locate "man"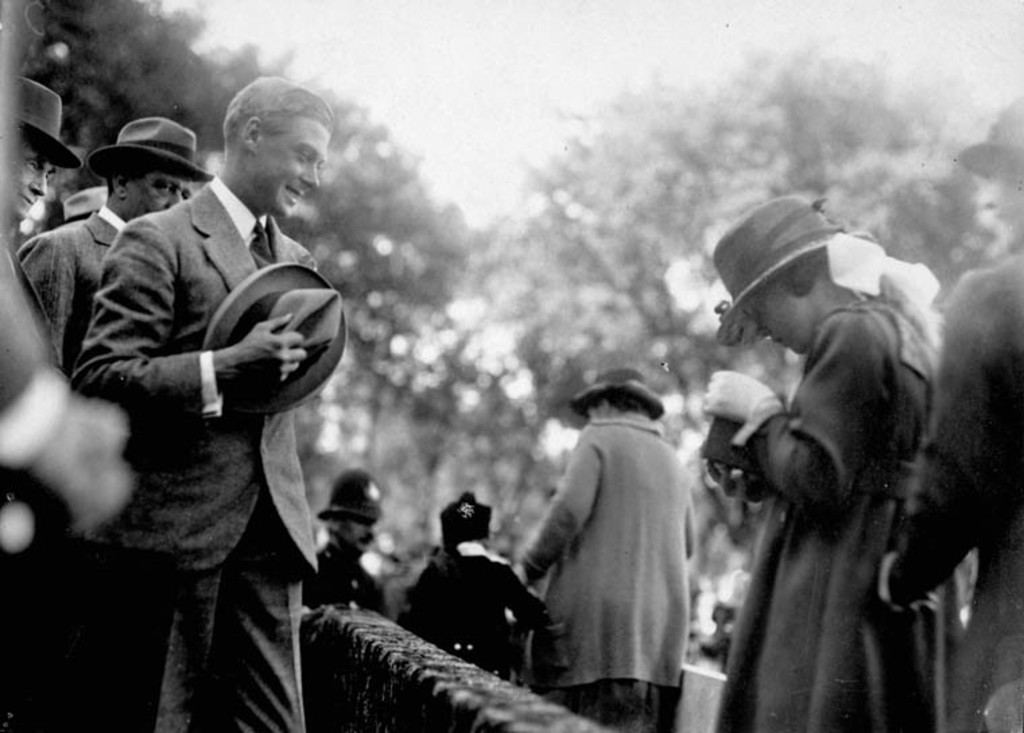
59 58 369 724
